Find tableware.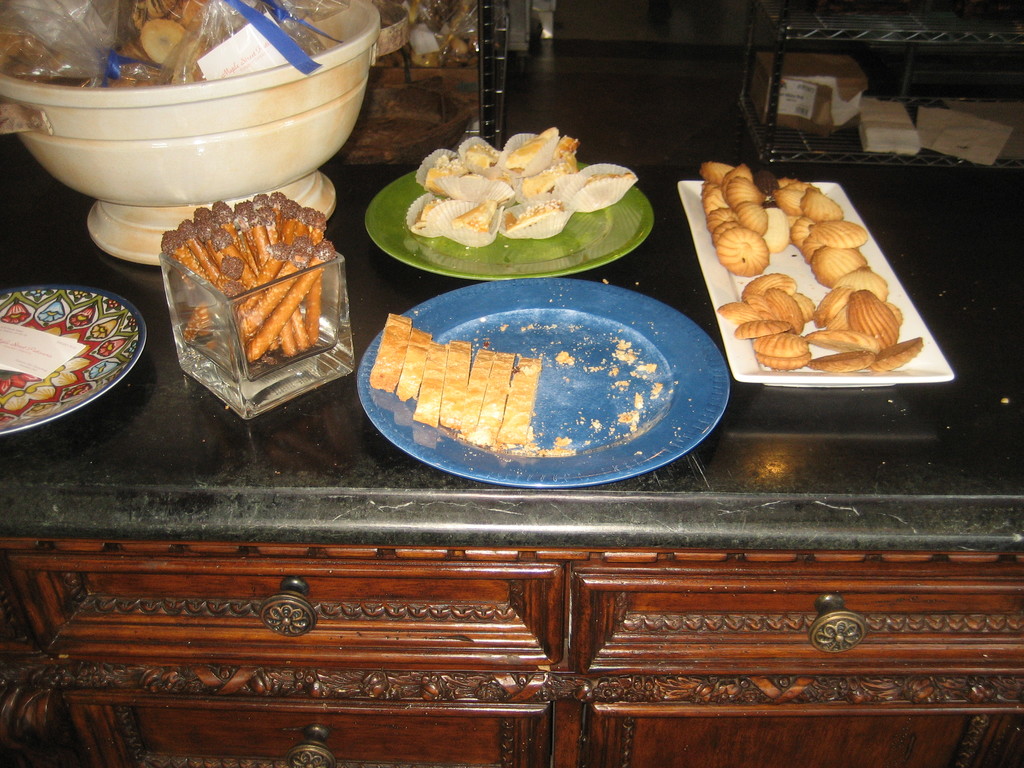
box(365, 124, 655, 294).
